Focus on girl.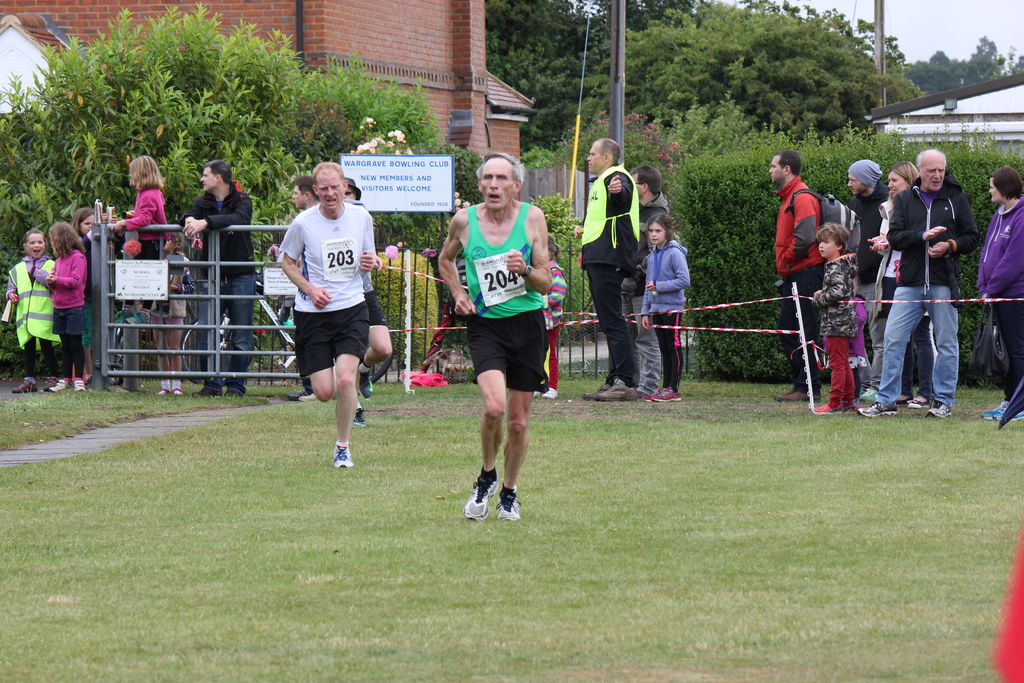
Focused at x1=858 y1=156 x2=918 y2=403.
